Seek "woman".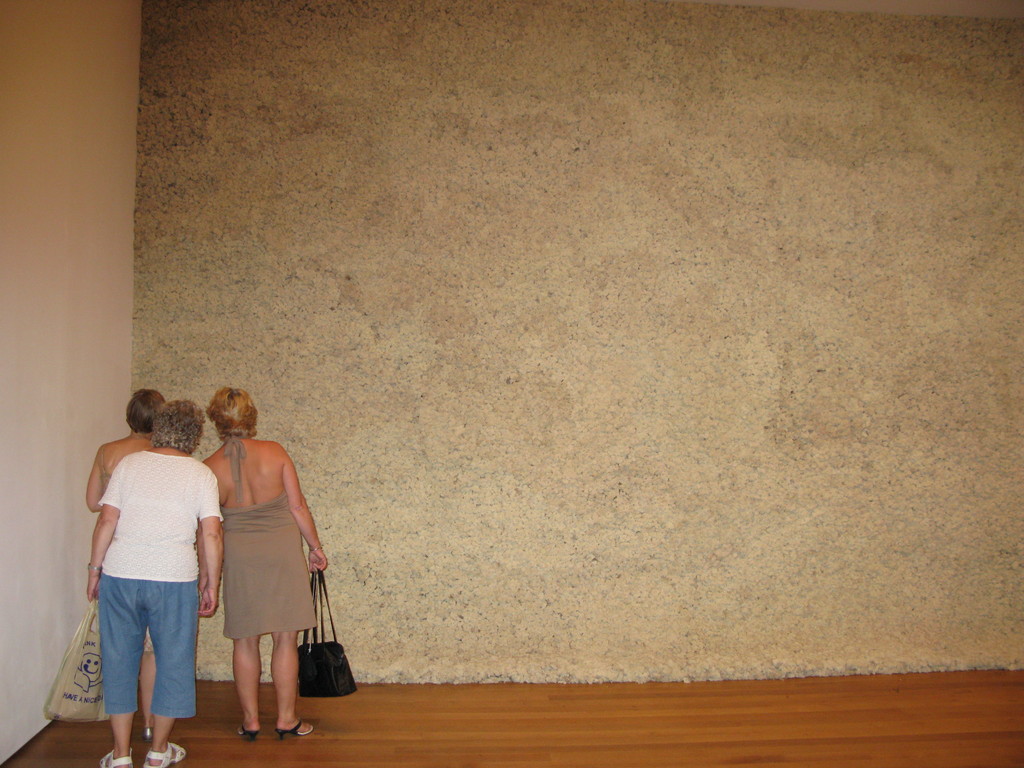
<region>202, 389, 328, 742</region>.
